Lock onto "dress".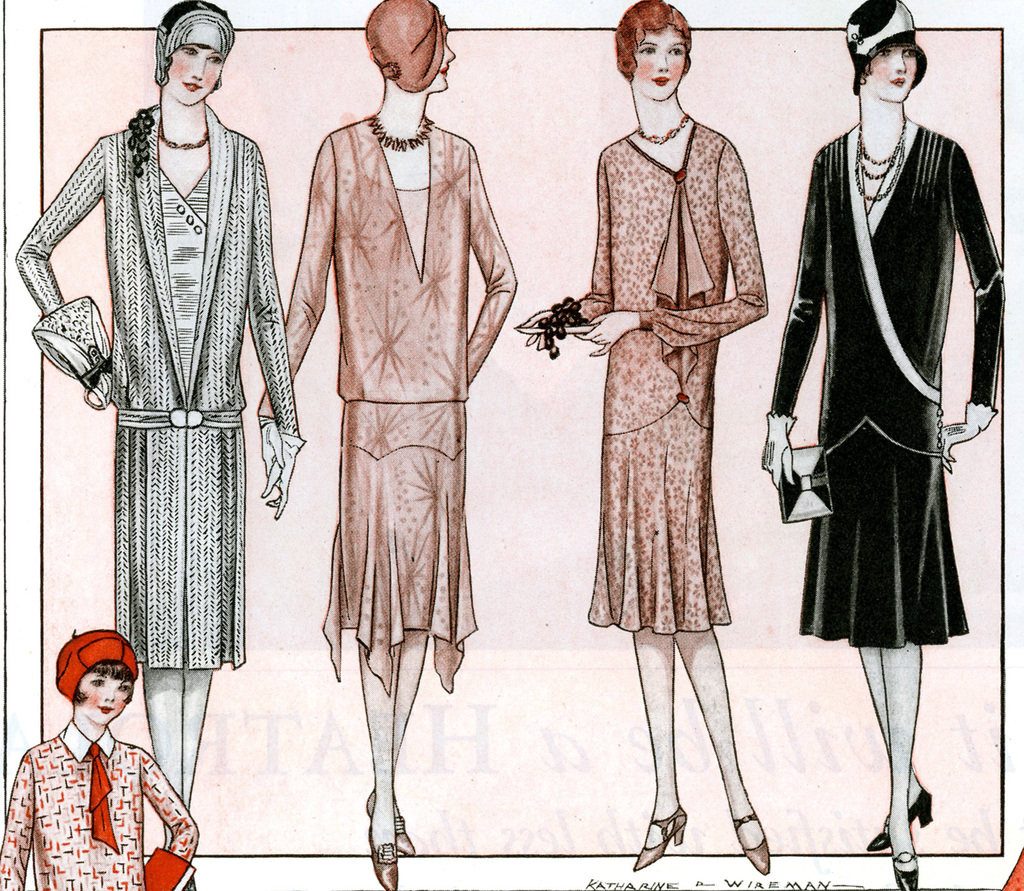
Locked: {"left": 256, "top": 120, "right": 519, "bottom": 695}.
